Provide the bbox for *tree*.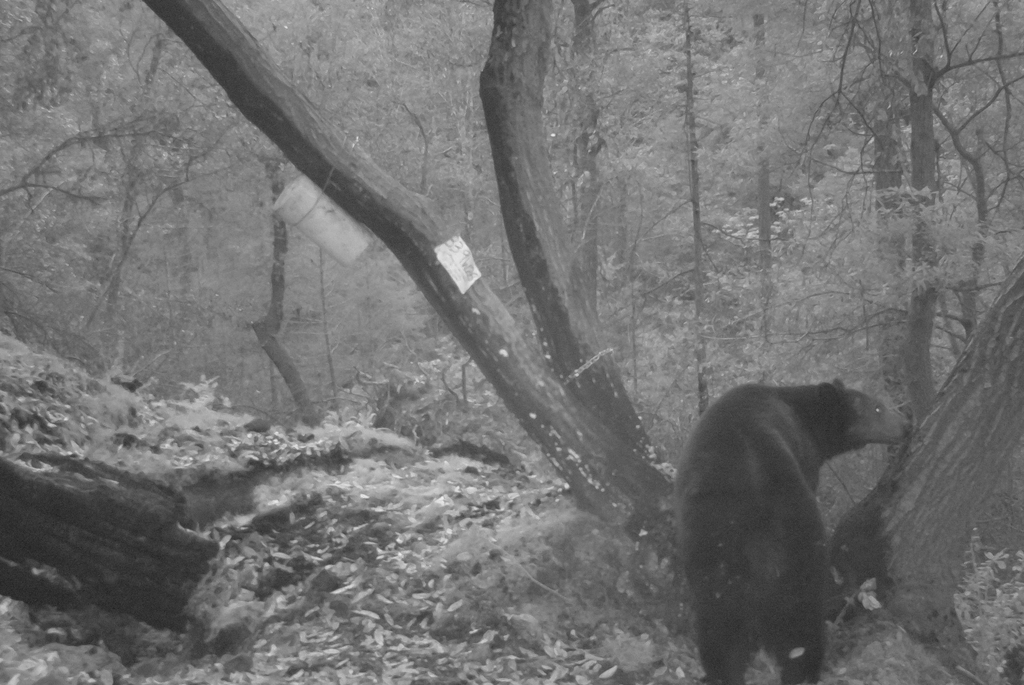
region(132, 0, 1023, 684).
